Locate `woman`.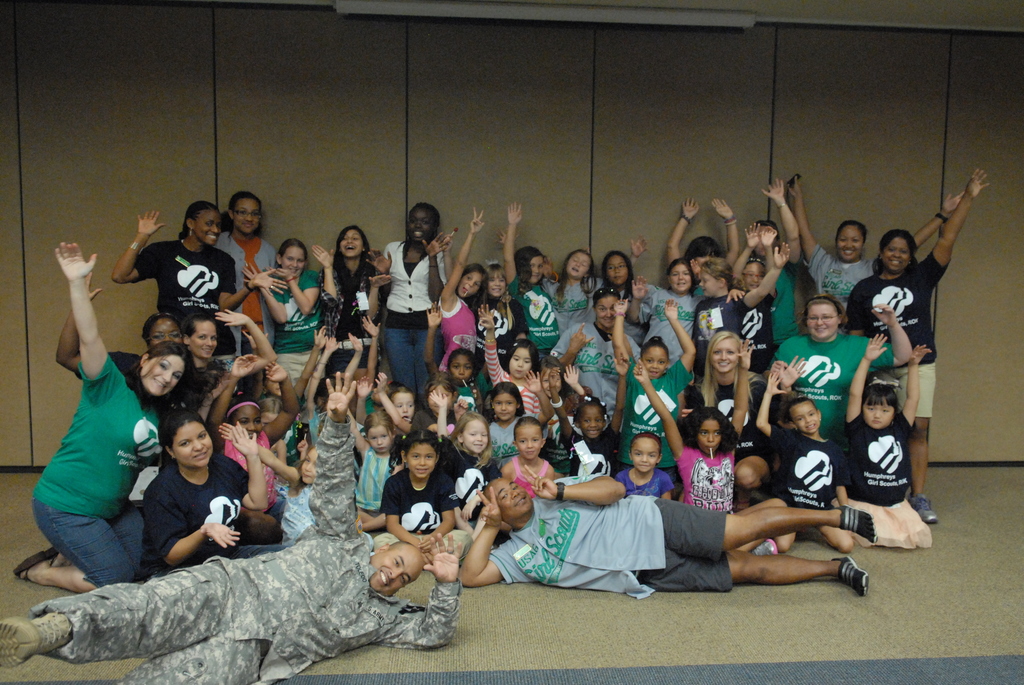
Bounding box: pyautogui.locateOnScreen(139, 407, 292, 565).
